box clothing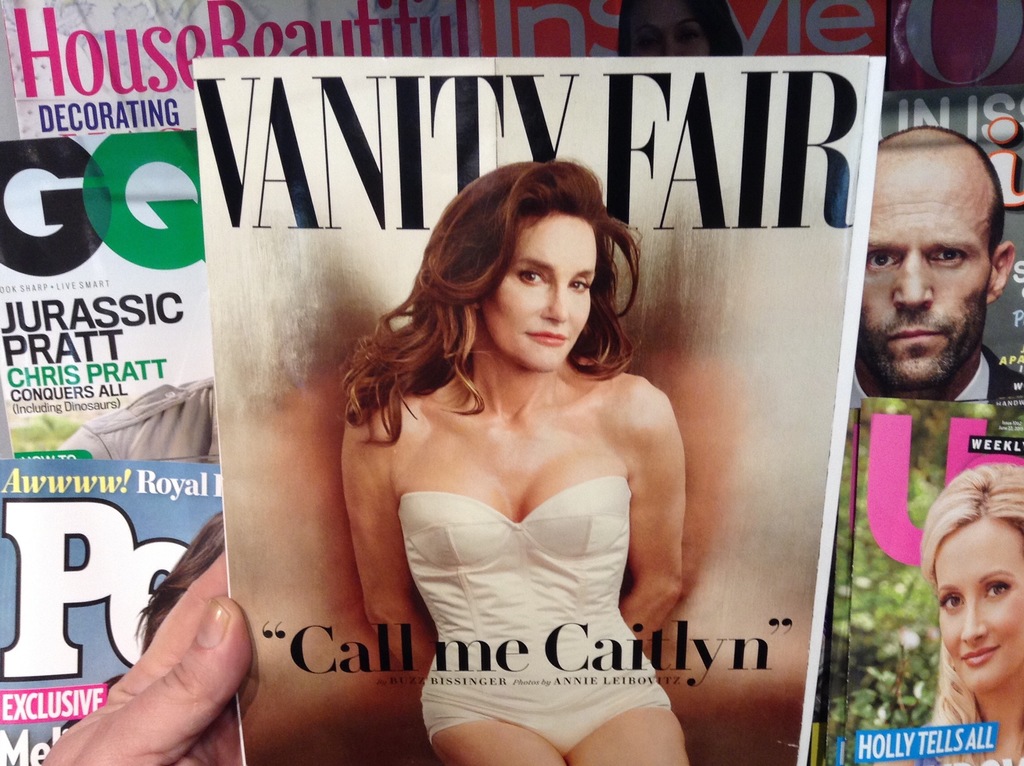
{"x1": 398, "y1": 474, "x2": 675, "y2": 757}
